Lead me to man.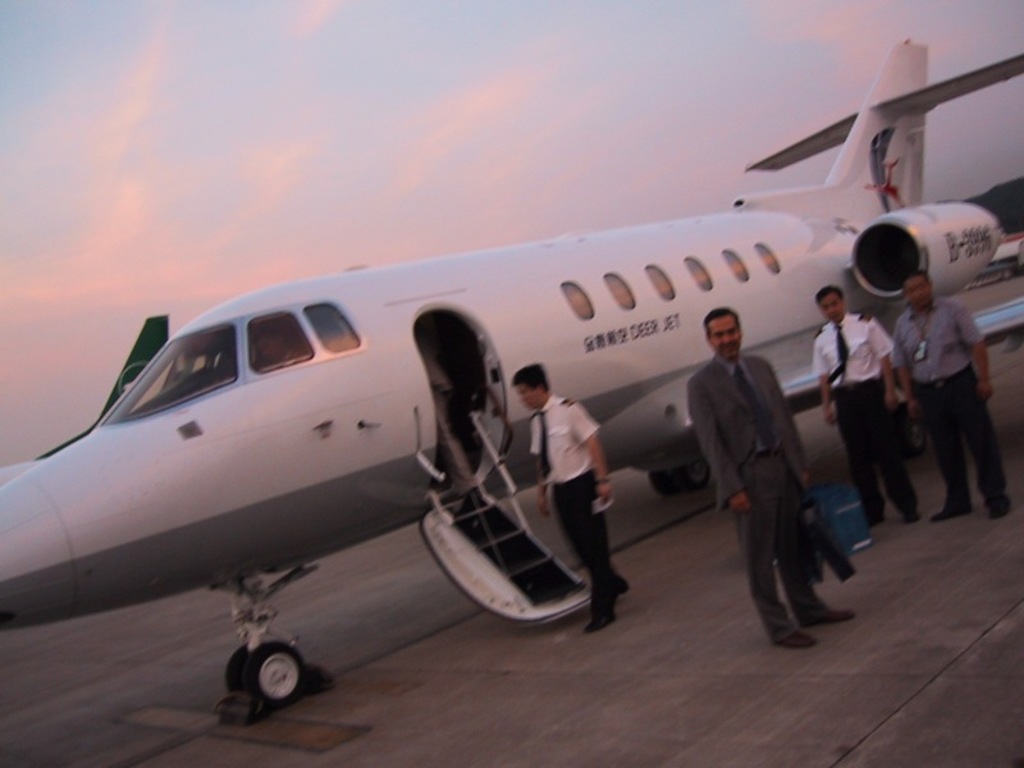
Lead to left=887, top=264, right=1011, bottom=527.
